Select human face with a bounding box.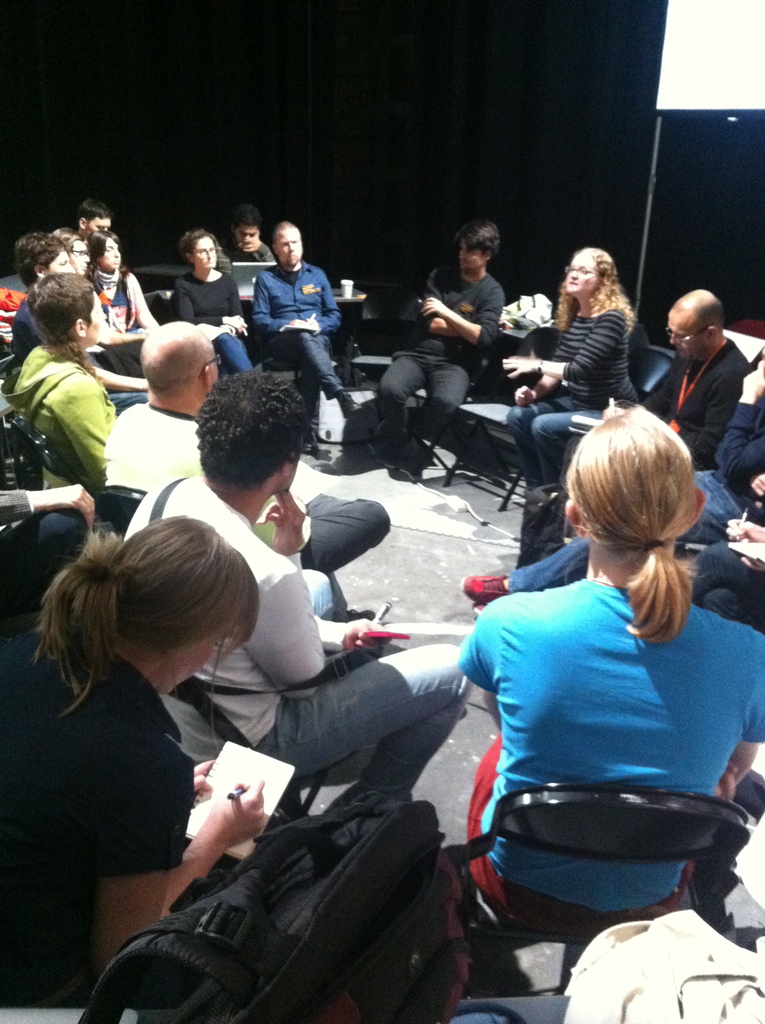
[x1=239, y1=220, x2=253, y2=246].
